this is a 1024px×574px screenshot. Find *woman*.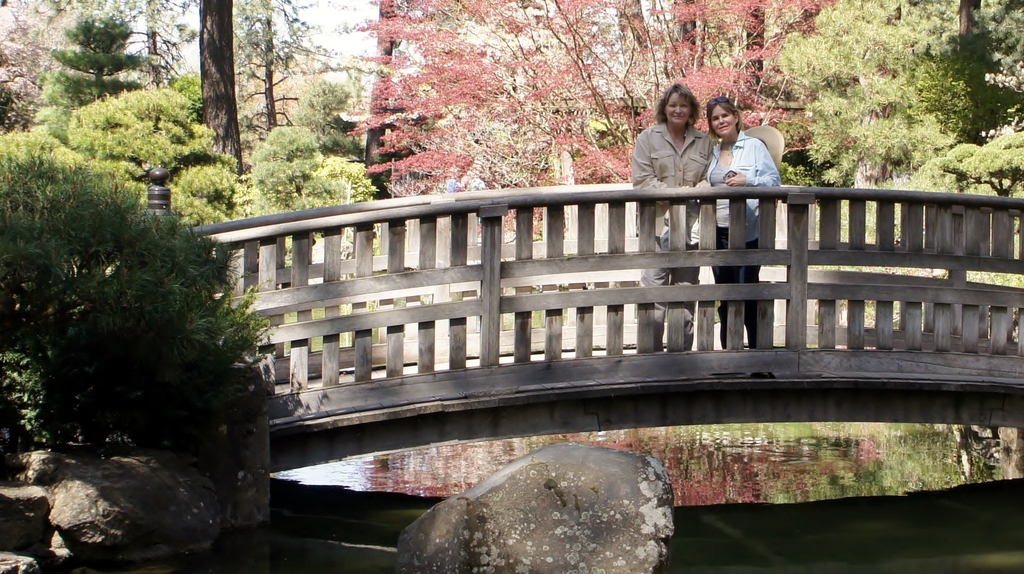
Bounding box: (x1=690, y1=101, x2=786, y2=355).
